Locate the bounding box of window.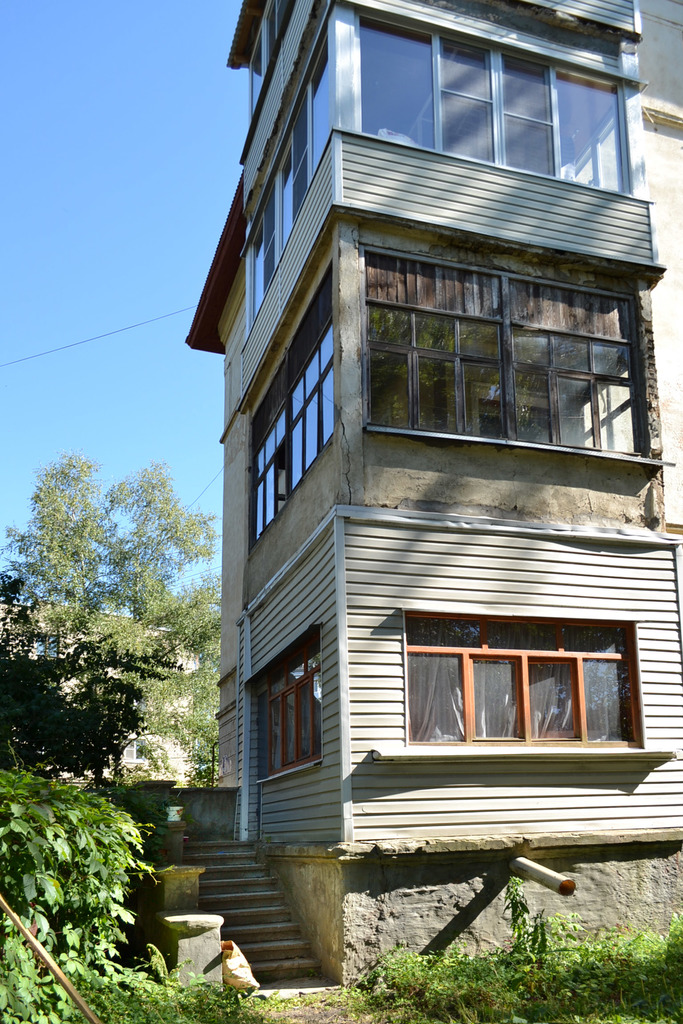
Bounding box: region(362, 22, 632, 195).
